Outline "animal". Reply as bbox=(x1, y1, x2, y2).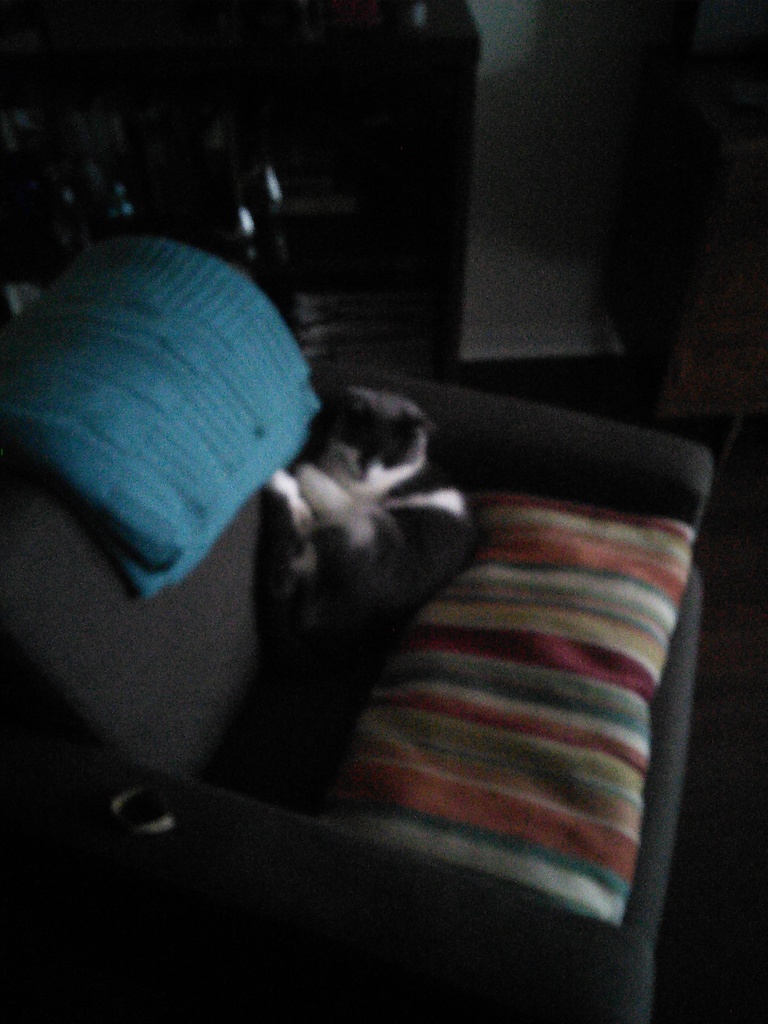
bbox=(265, 374, 479, 693).
